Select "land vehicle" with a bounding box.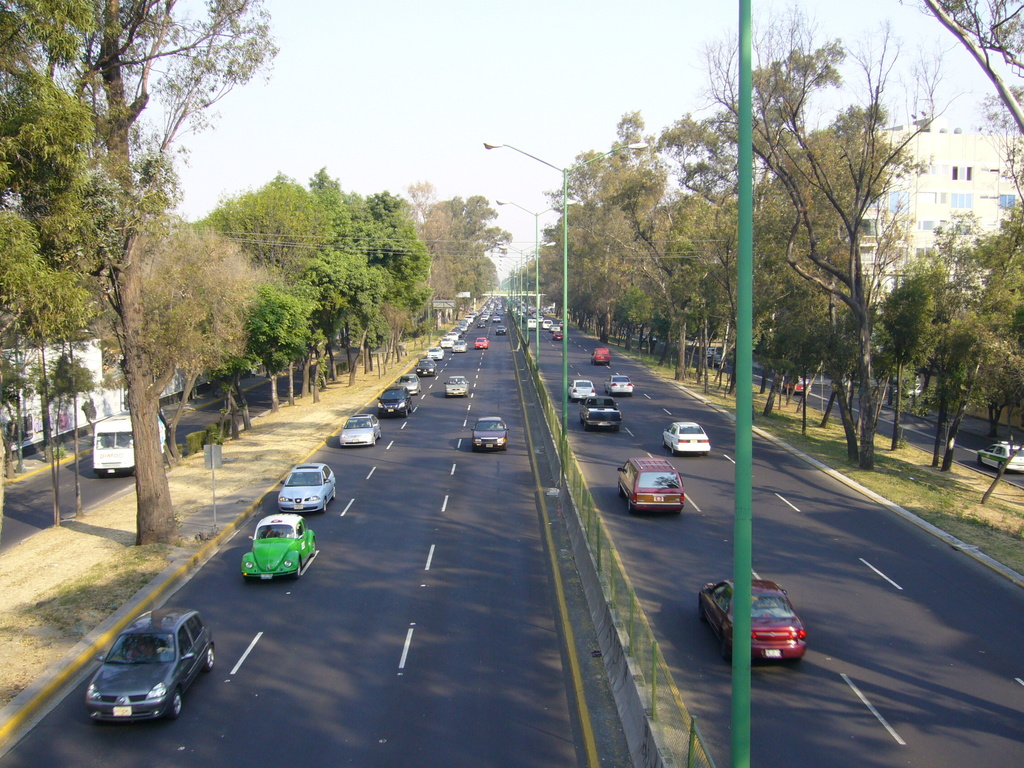
detection(604, 372, 635, 399).
